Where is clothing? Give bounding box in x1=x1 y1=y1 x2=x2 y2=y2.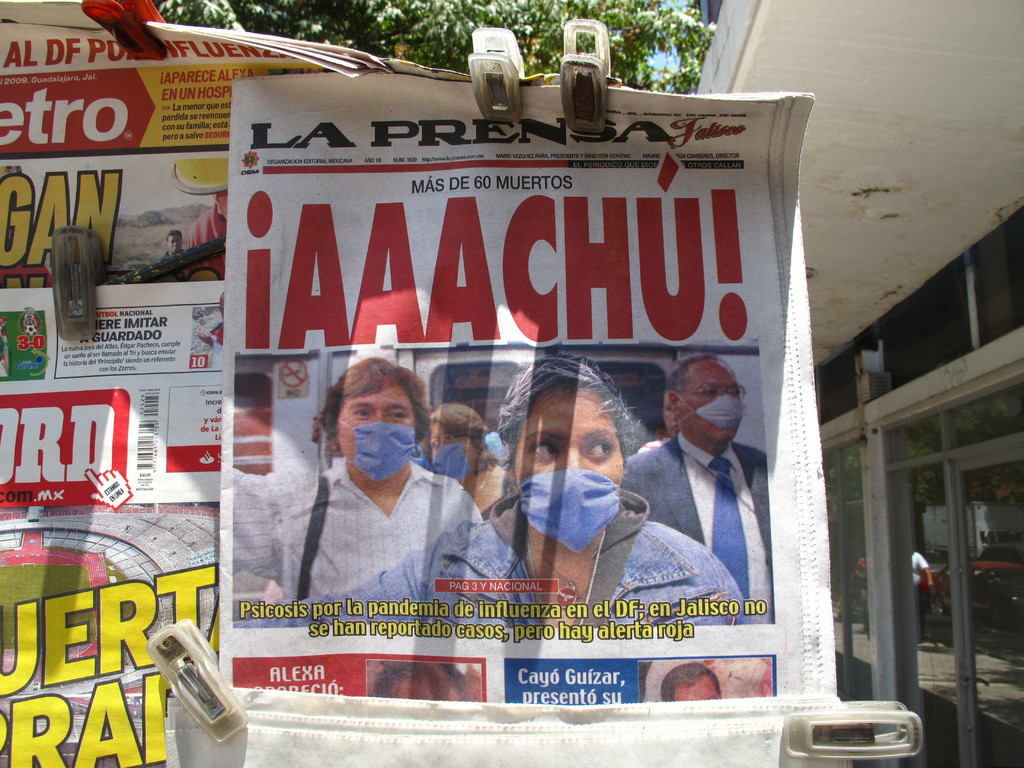
x1=907 y1=556 x2=928 y2=632.
